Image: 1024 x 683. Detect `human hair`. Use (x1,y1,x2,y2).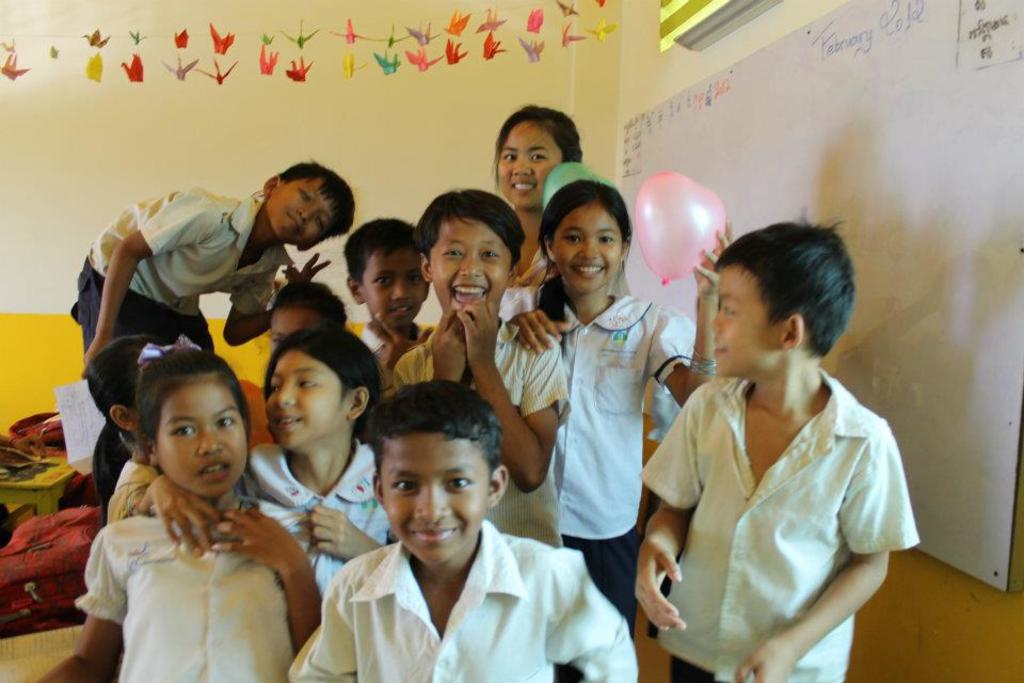
(492,105,587,195).
